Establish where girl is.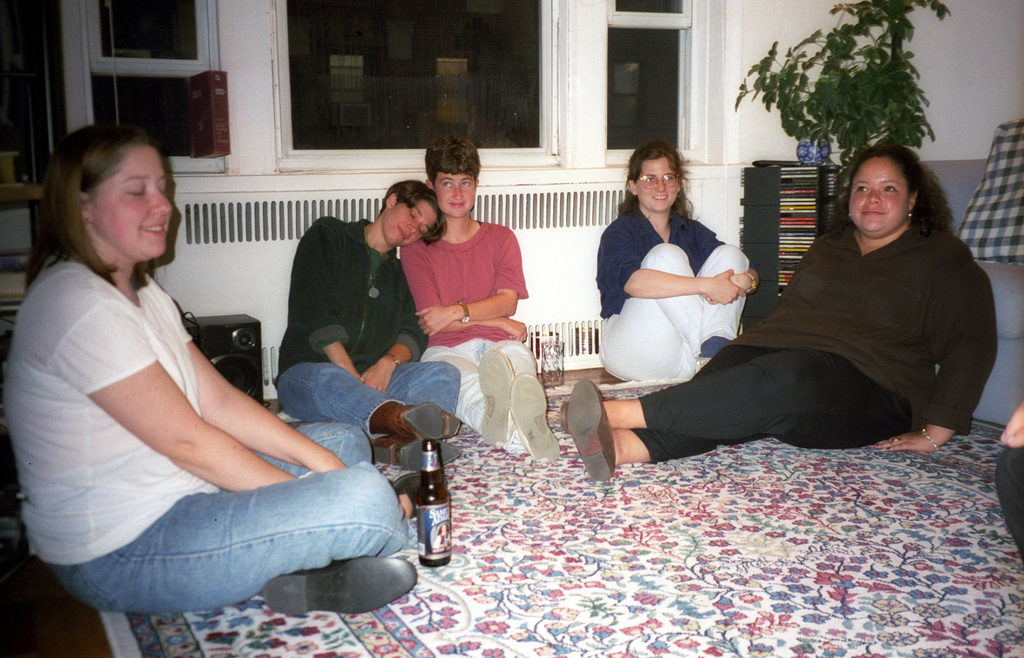
Established at box(561, 142, 998, 481).
